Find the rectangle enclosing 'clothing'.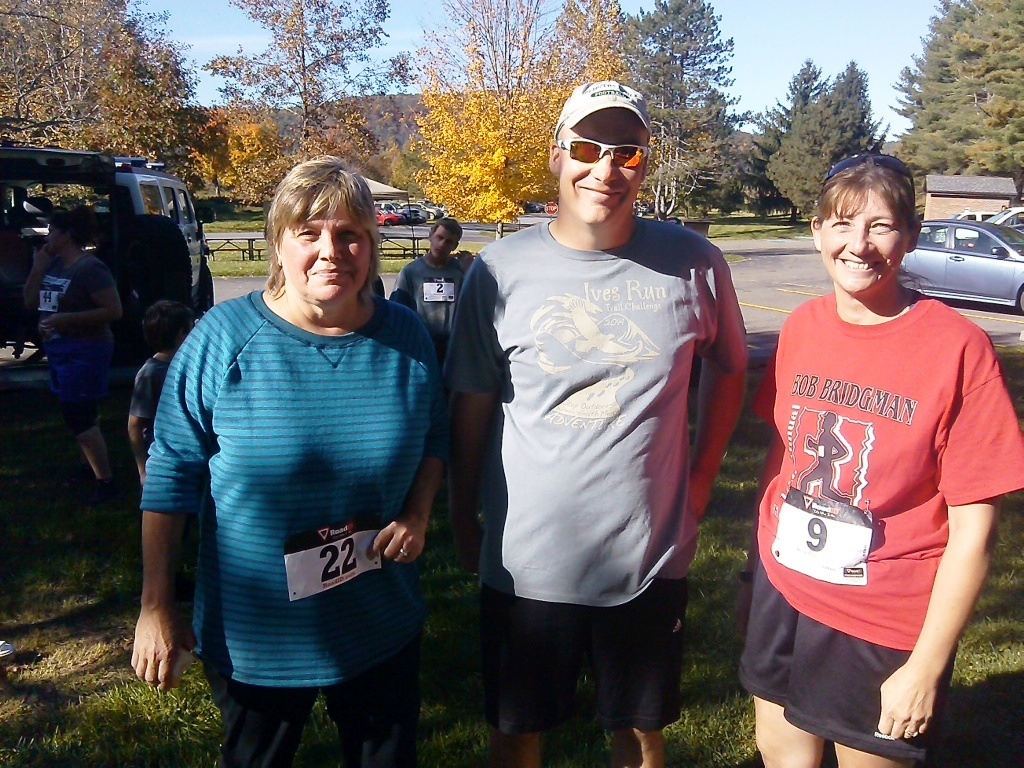
Rect(439, 222, 746, 728).
